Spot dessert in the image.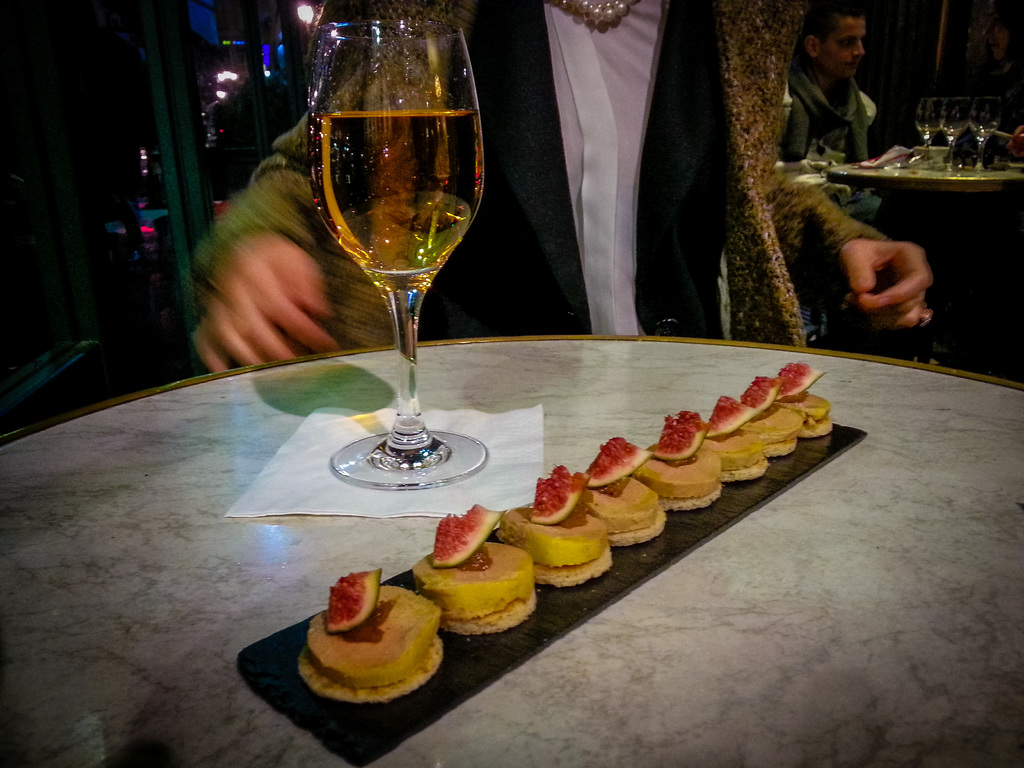
dessert found at {"x1": 630, "y1": 414, "x2": 737, "y2": 515}.
